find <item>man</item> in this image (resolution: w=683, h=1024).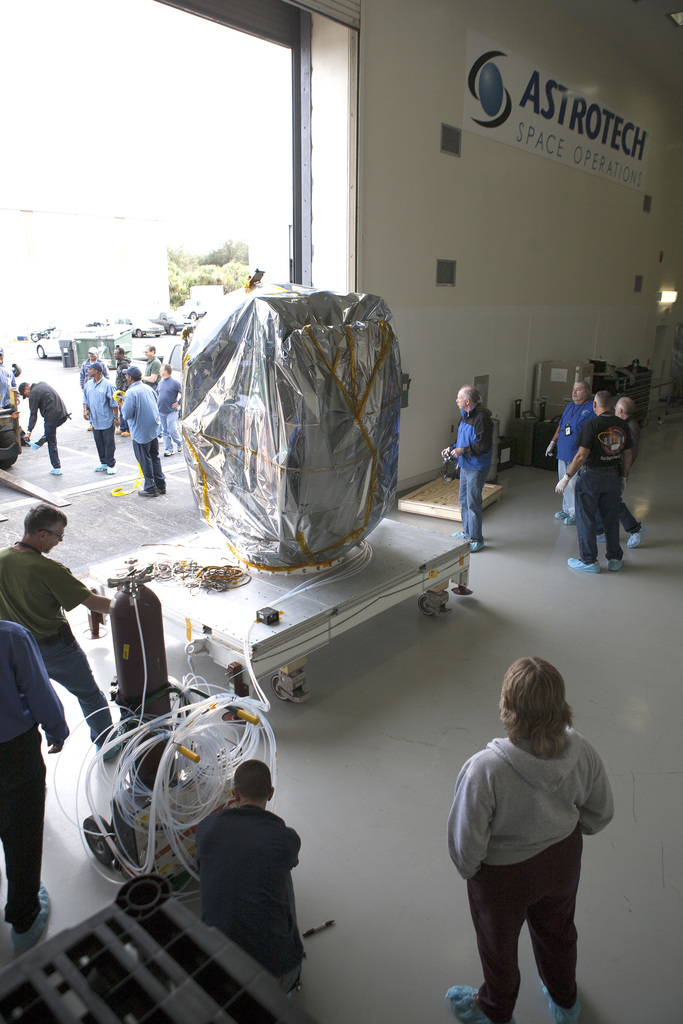
[0,618,68,947].
